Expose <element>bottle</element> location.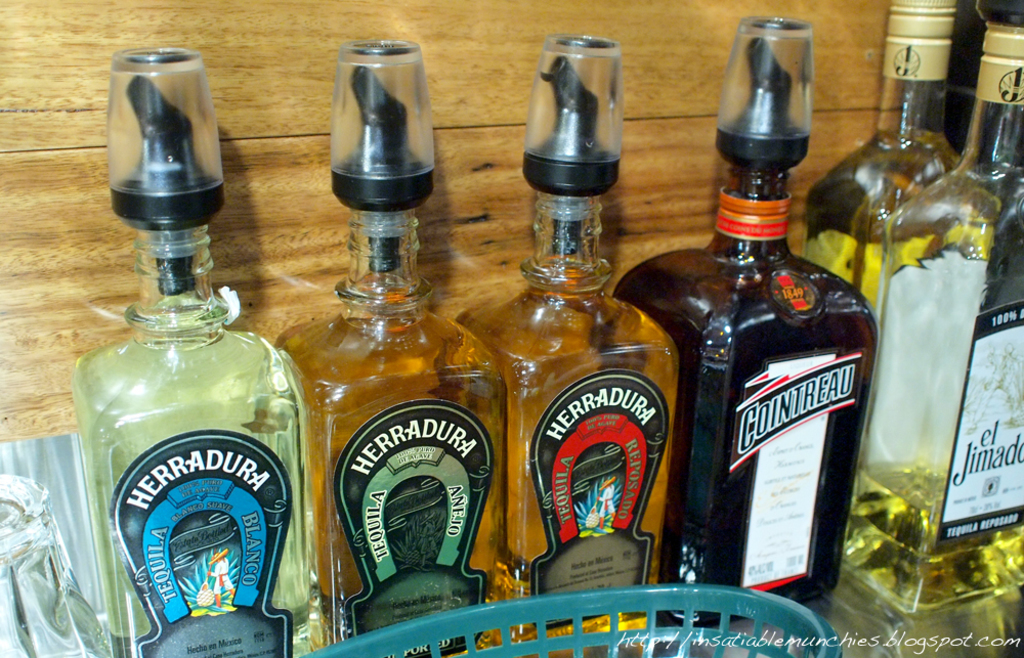
Exposed at locate(800, 0, 970, 305).
